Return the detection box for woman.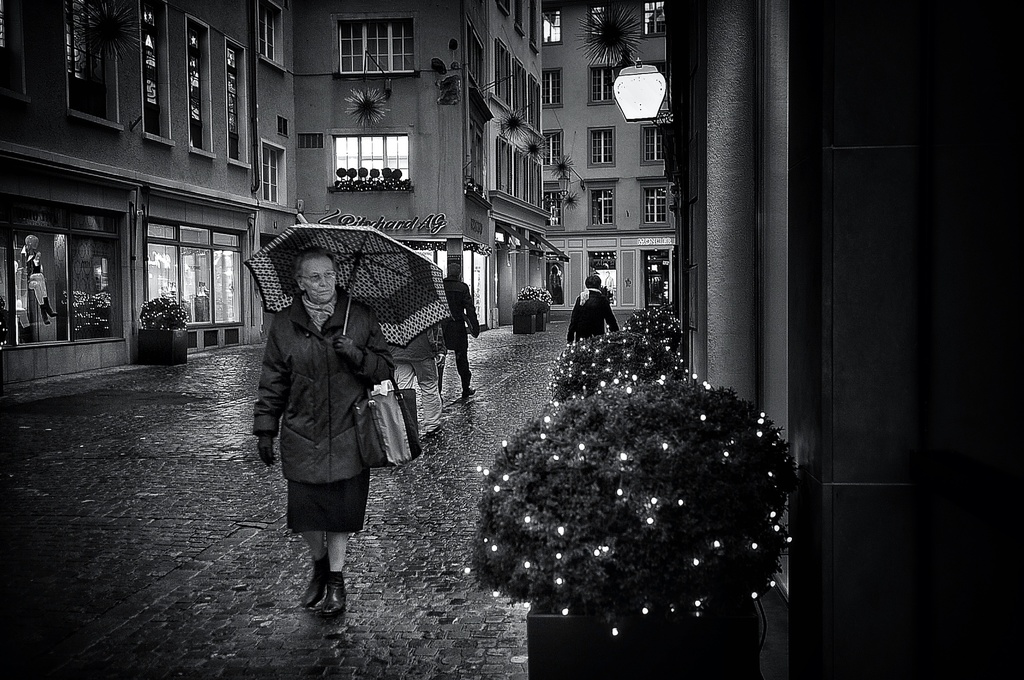
[246, 245, 400, 619].
